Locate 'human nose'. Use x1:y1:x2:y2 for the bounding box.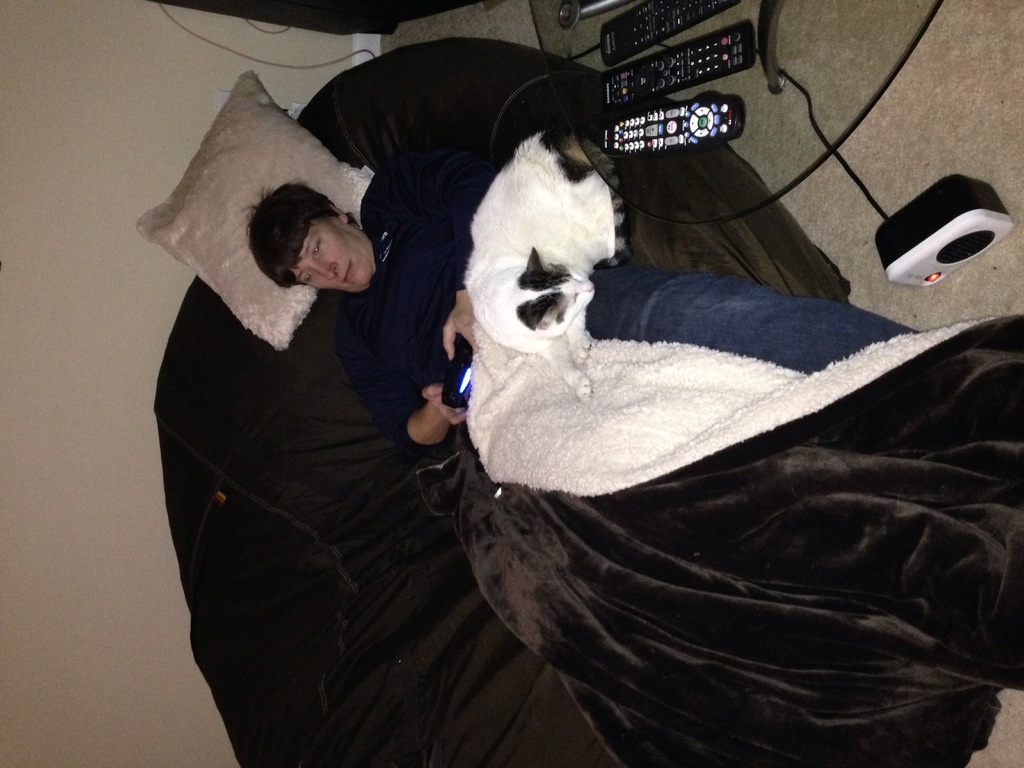
312:262:340:283.
